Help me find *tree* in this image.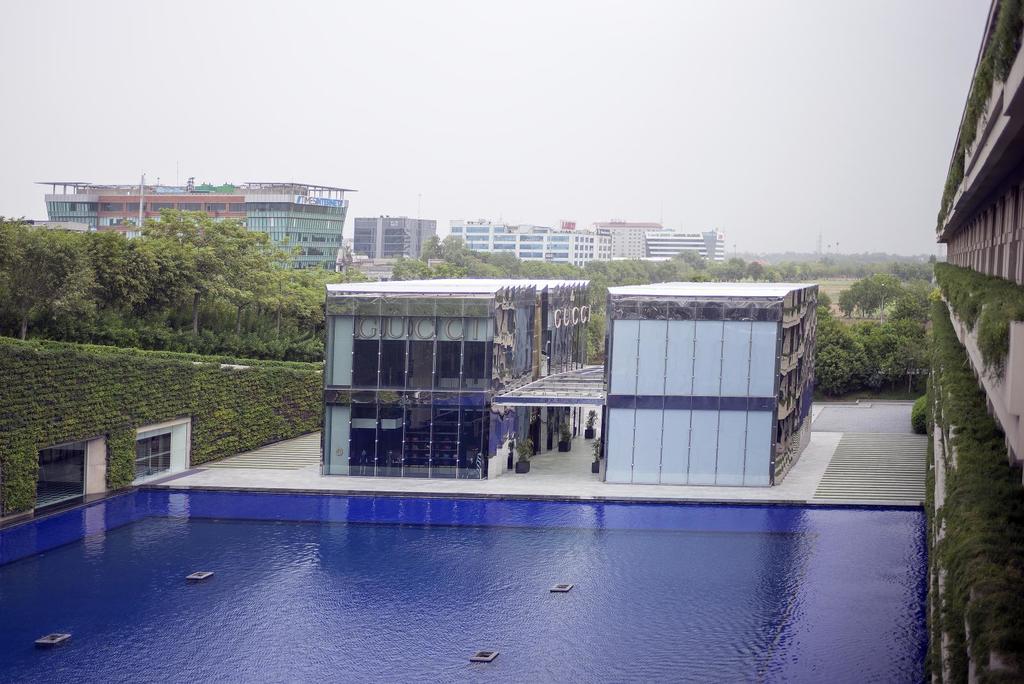
Found it: 626:246:713:288.
